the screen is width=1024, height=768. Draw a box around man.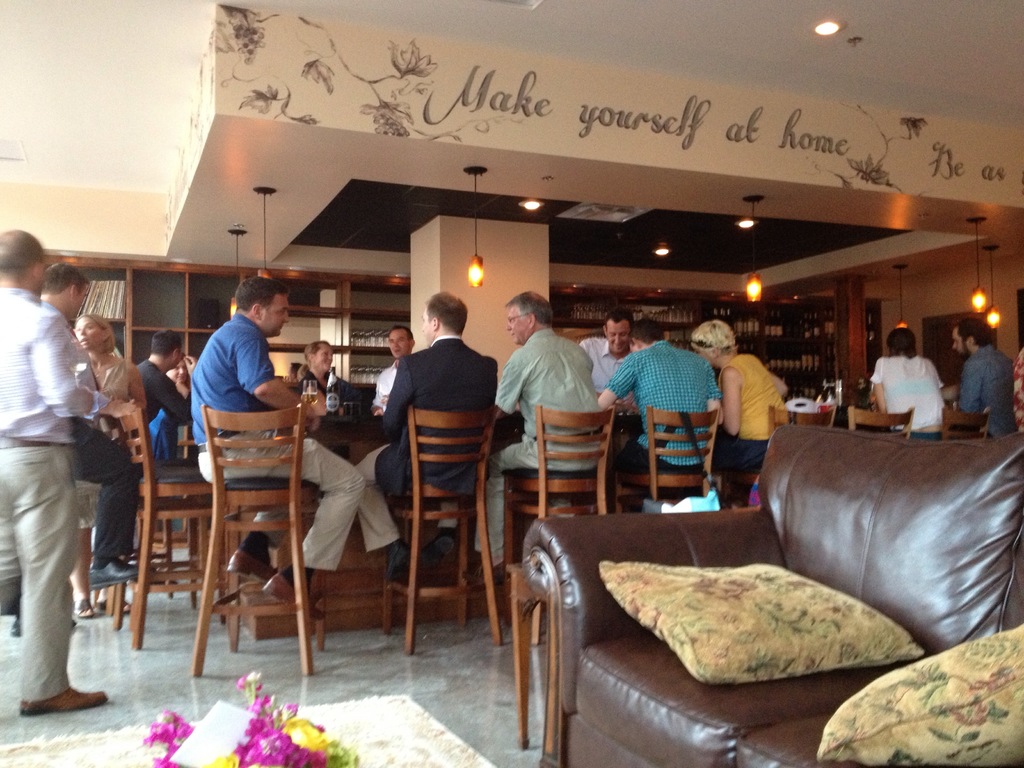
rect(941, 318, 1016, 444).
